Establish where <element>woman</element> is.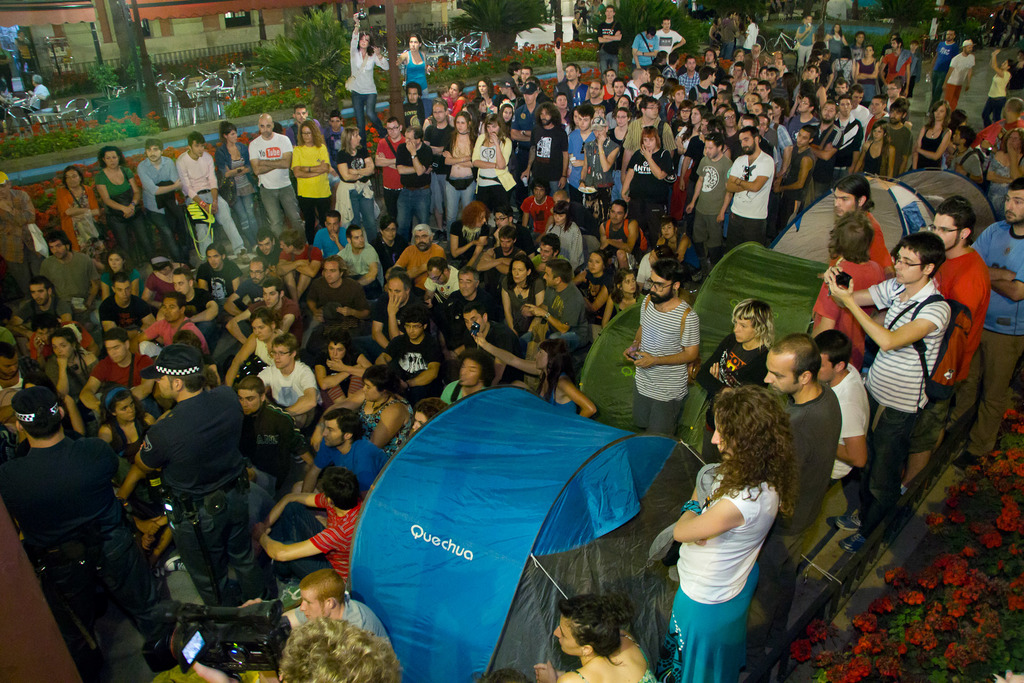
Established at {"left": 601, "top": 272, "right": 649, "bottom": 331}.
